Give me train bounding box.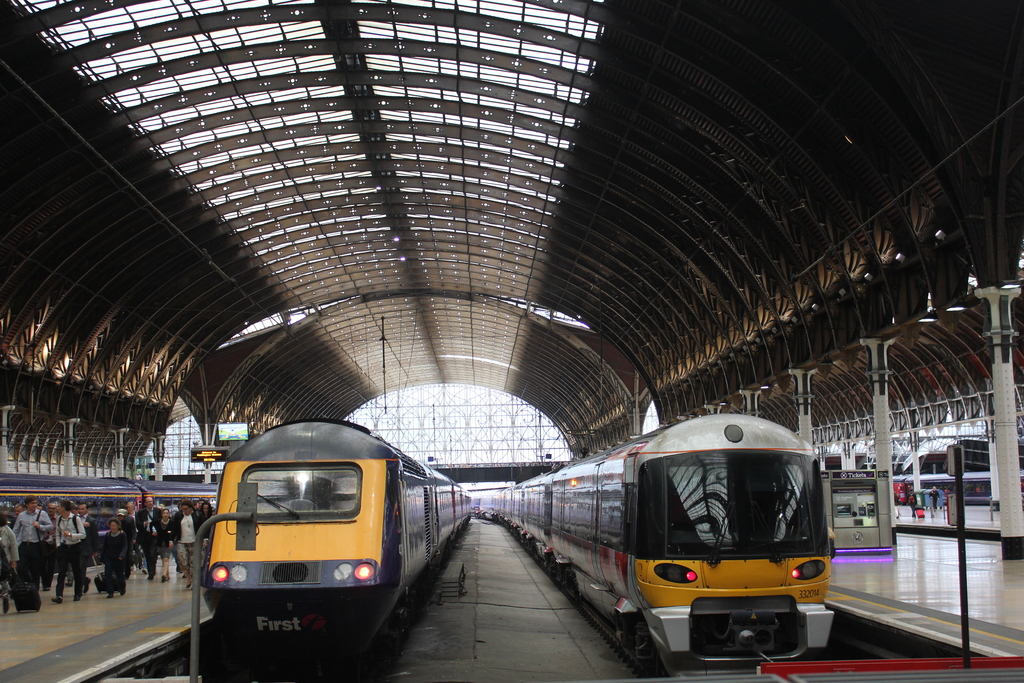
<region>477, 413, 833, 677</region>.
